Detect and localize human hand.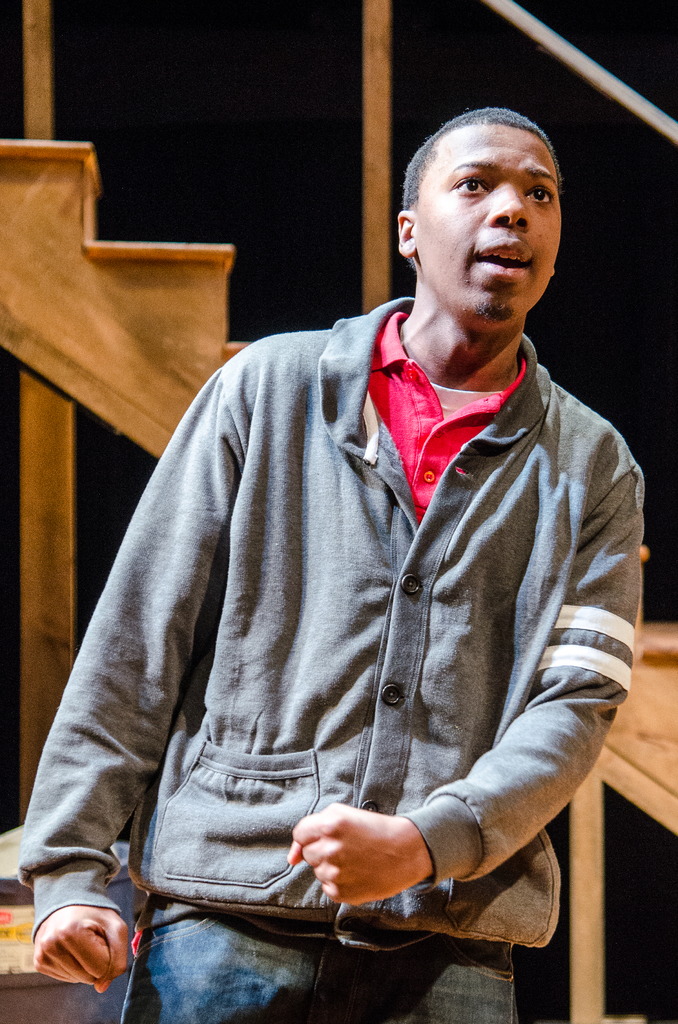
Localized at x1=26 y1=909 x2=131 y2=998.
